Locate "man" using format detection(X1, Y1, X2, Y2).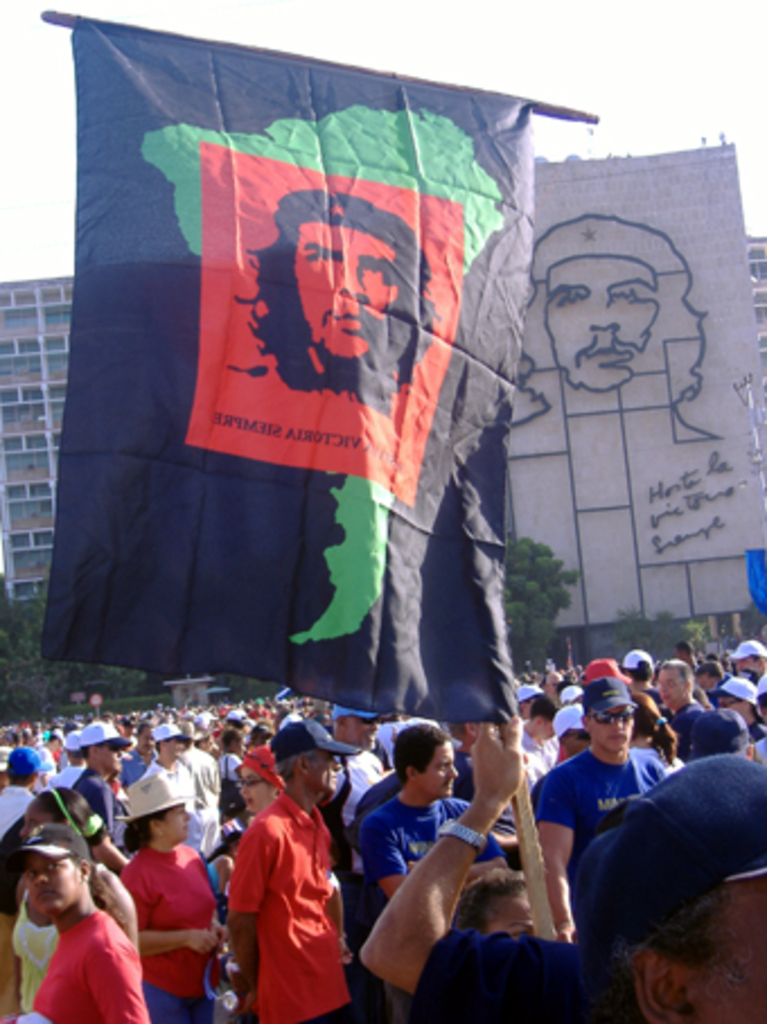
detection(59, 713, 126, 844).
